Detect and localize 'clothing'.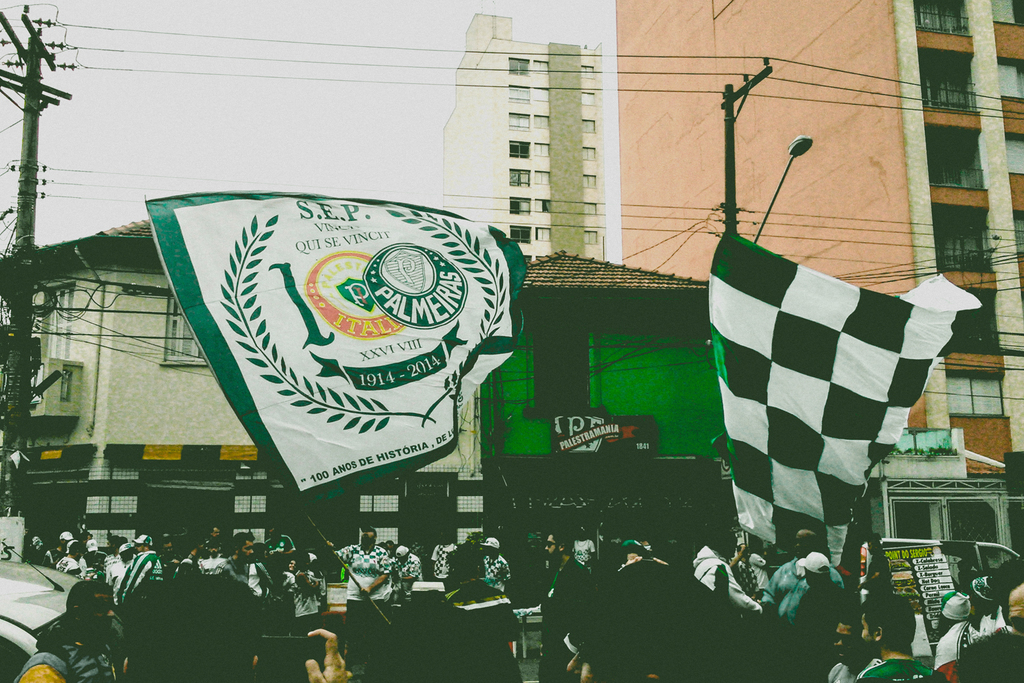
Localized at rect(607, 559, 696, 682).
